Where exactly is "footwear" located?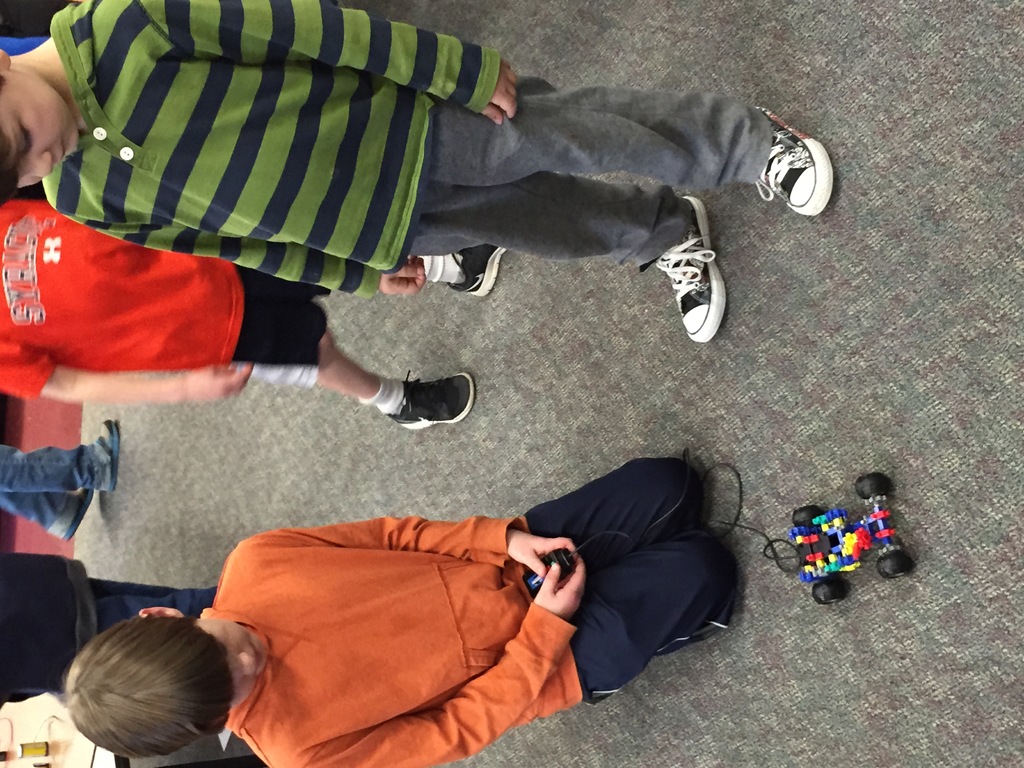
Its bounding box is locate(753, 111, 829, 216).
